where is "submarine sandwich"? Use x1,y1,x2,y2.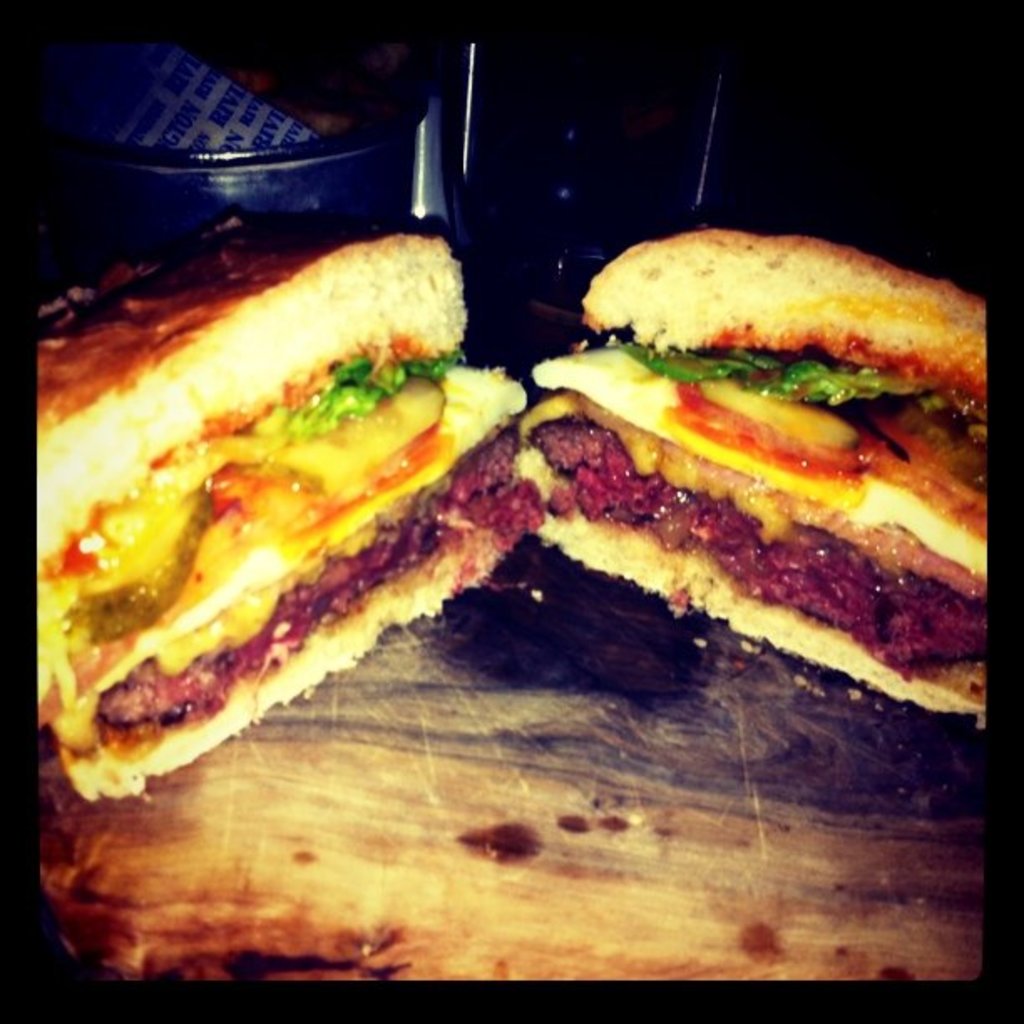
33,228,547,803.
